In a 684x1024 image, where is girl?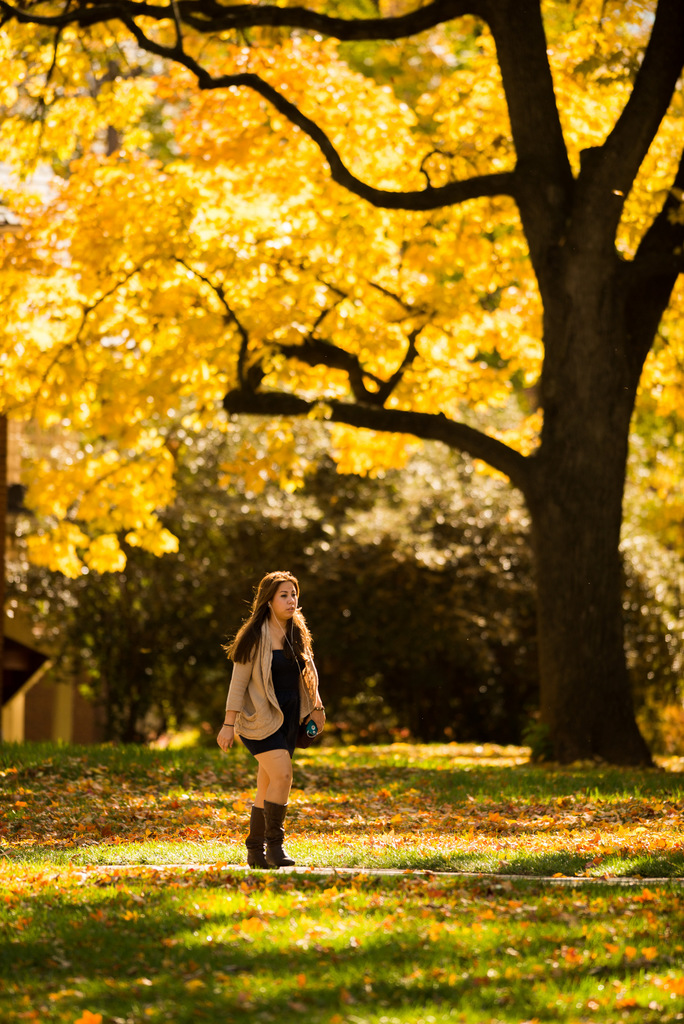
218, 566, 330, 870.
